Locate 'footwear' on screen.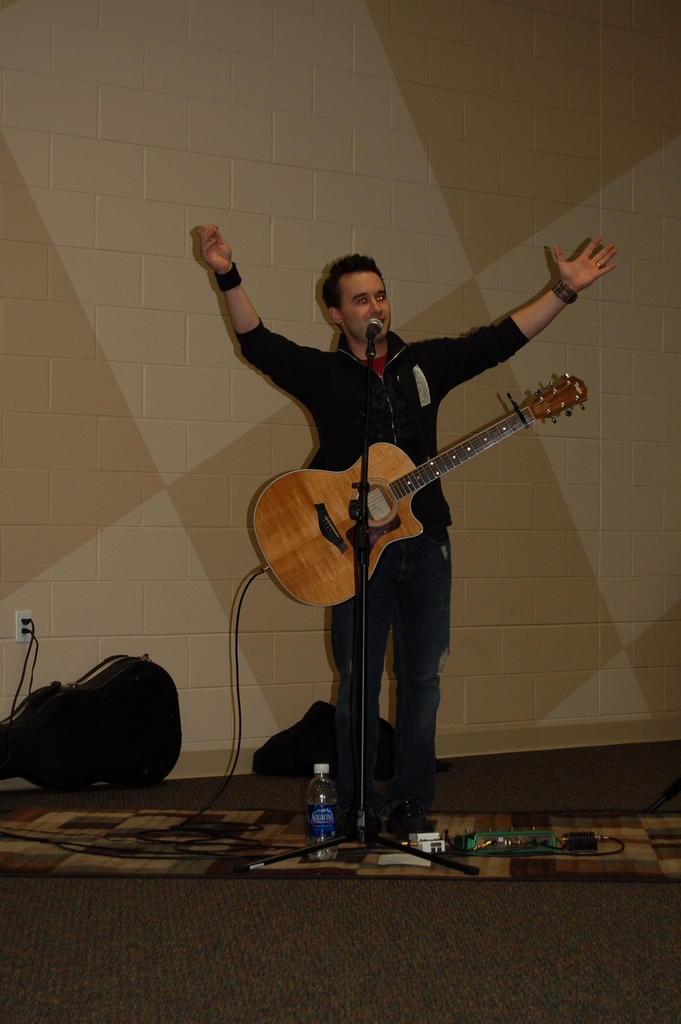
On screen at x1=388 y1=804 x2=434 y2=836.
